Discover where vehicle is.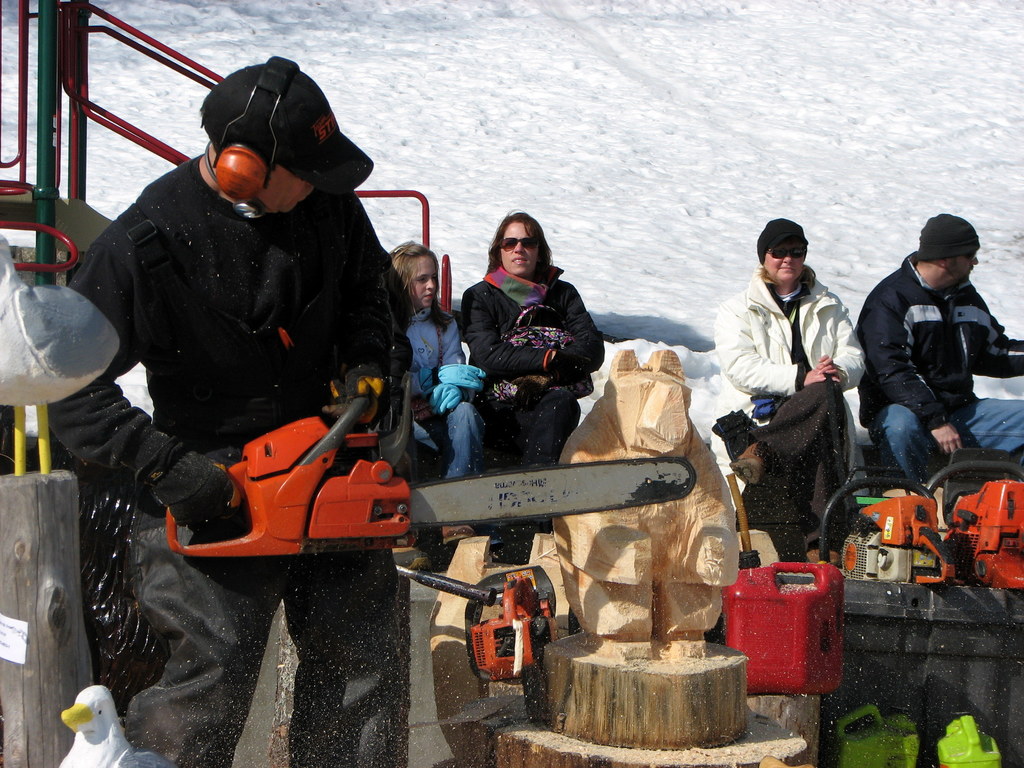
Discovered at [x1=0, y1=0, x2=1023, y2=767].
